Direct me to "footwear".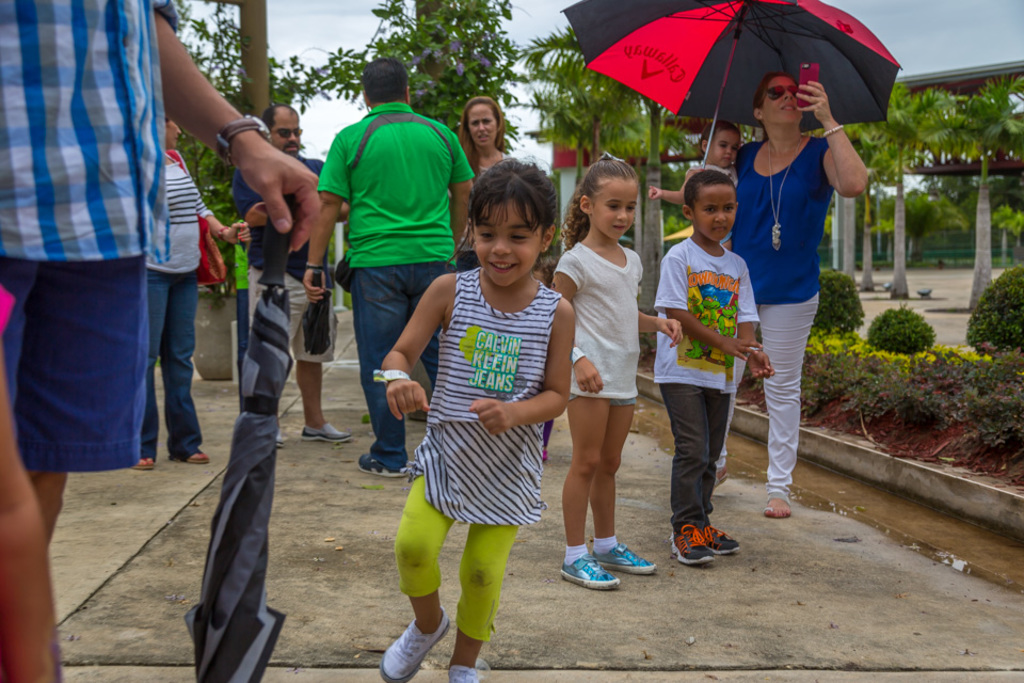
Direction: box=[677, 504, 747, 573].
